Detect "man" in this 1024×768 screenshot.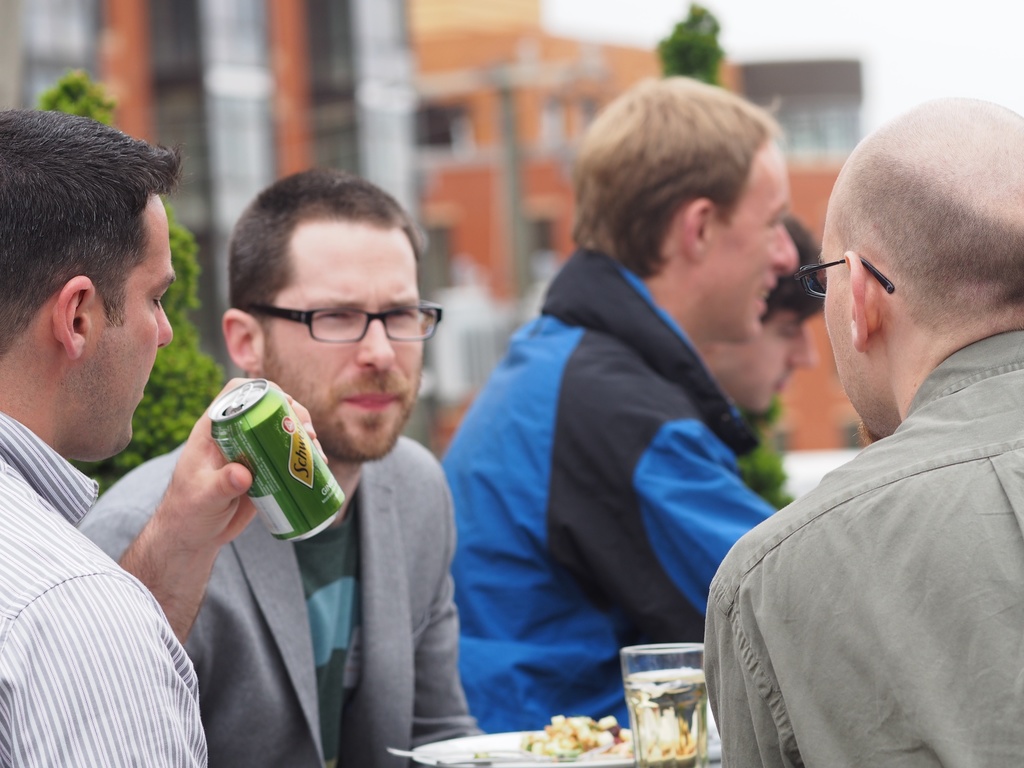
Detection: [x1=719, y1=89, x2=1023, y2=760].
